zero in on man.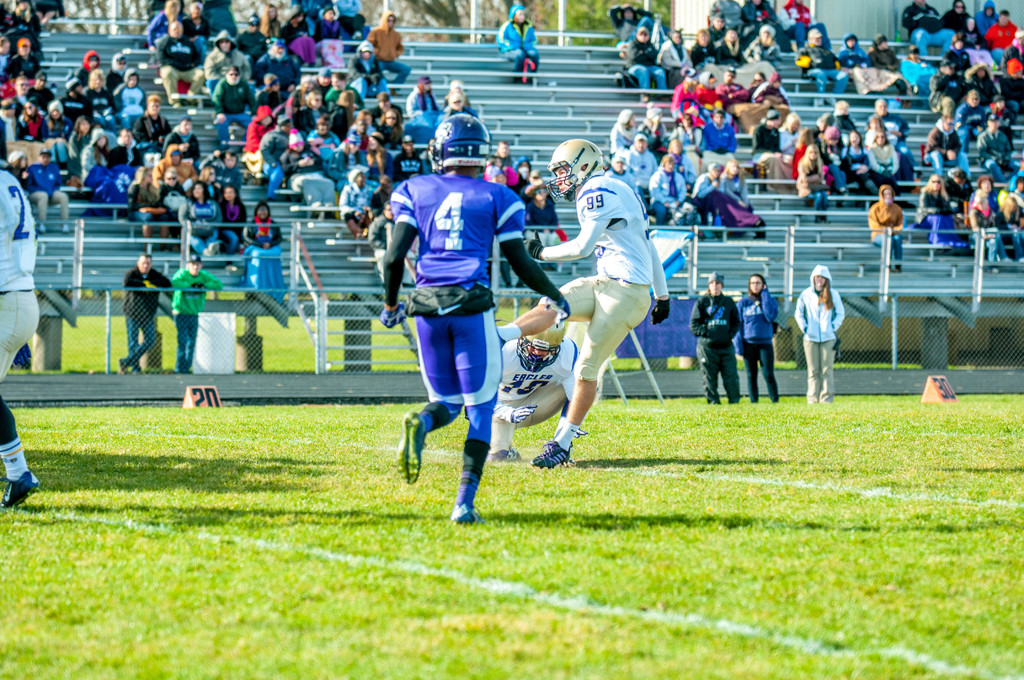
Zeroed in: bbox=[0, 166, 49, 512].
